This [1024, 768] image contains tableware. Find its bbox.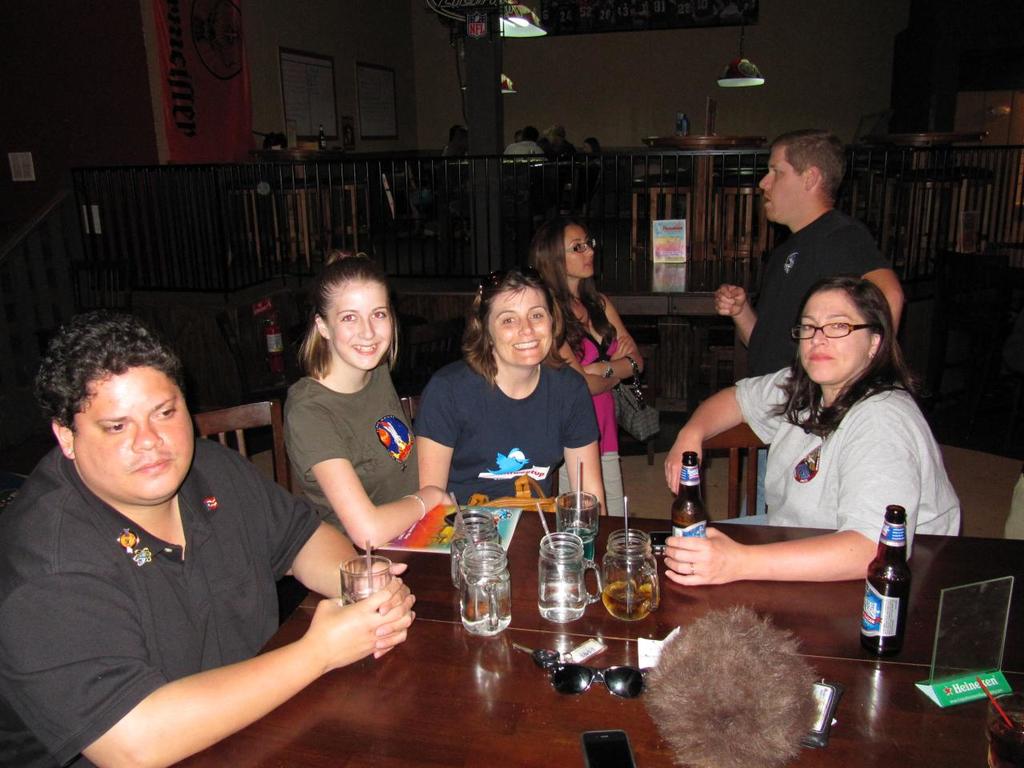
x1=557 y1=486 x2=601 y2=543.
